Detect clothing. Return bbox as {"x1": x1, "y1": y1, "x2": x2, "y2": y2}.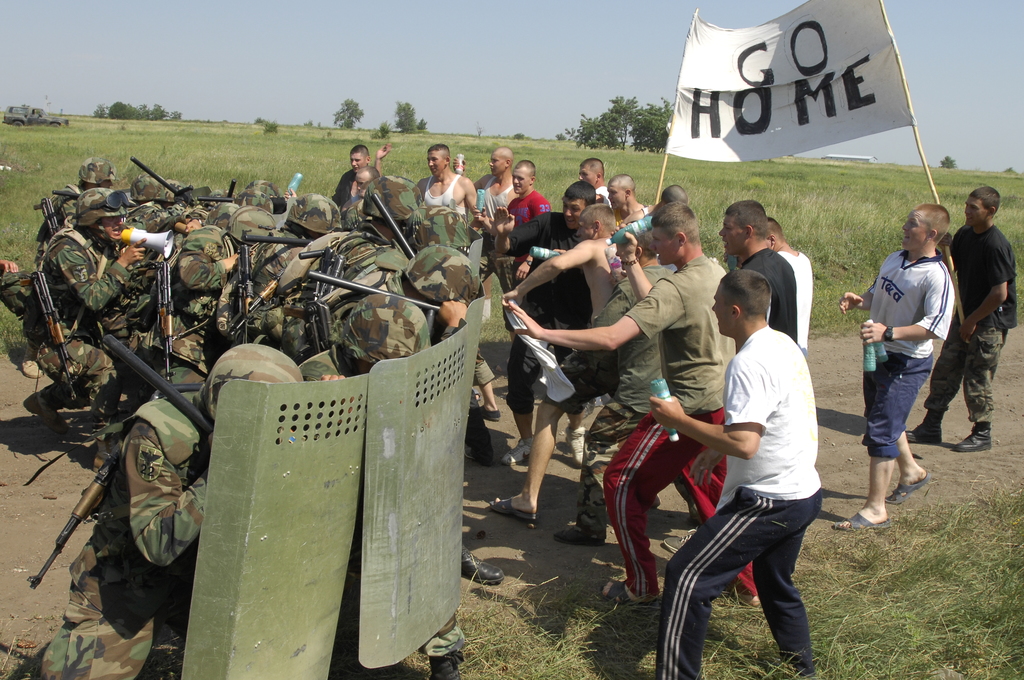
{"x1": 505, "y1": 187, "x2": 552, "y2": 248}.
